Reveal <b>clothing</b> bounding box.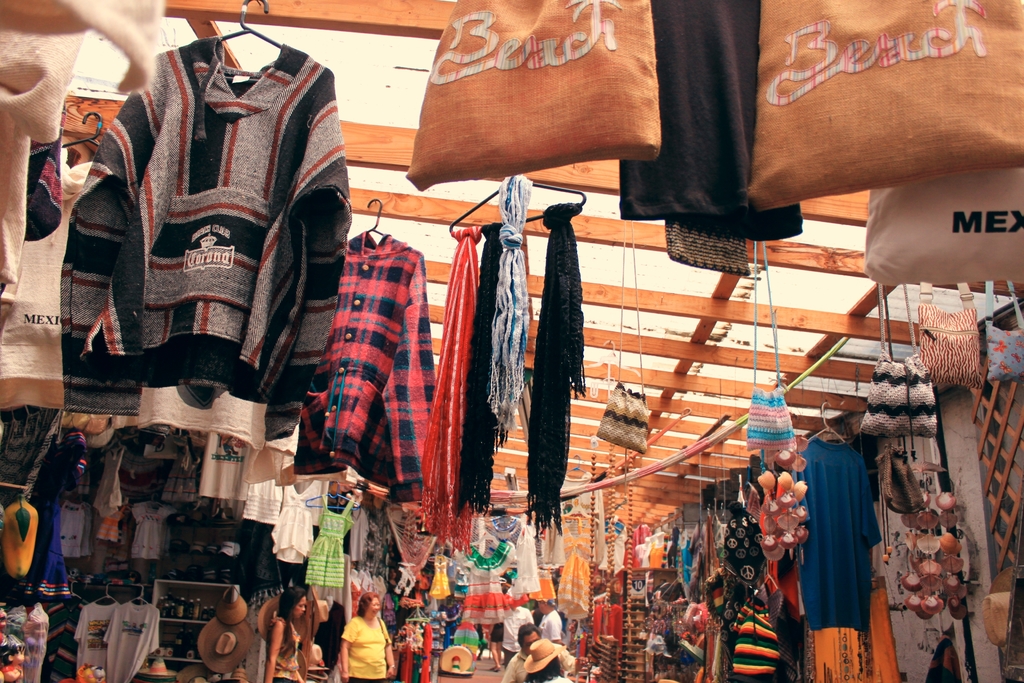
Revealed: bbox=(525, 638, 561, 667).
